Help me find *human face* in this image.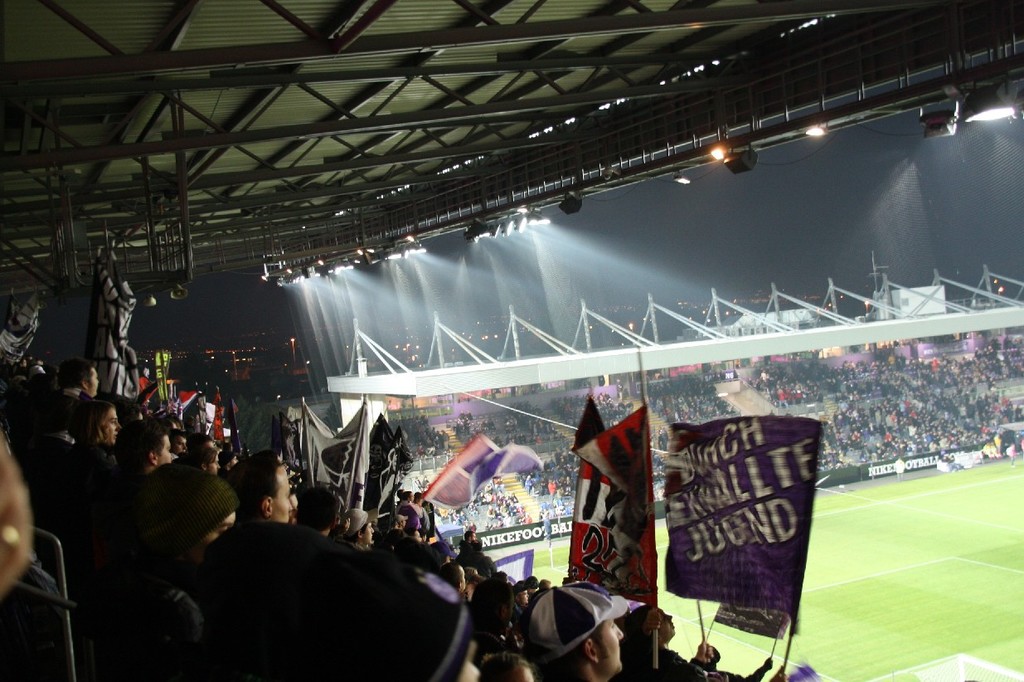
Found it: [x1=105, y1=408, x2=122, y2=440].
